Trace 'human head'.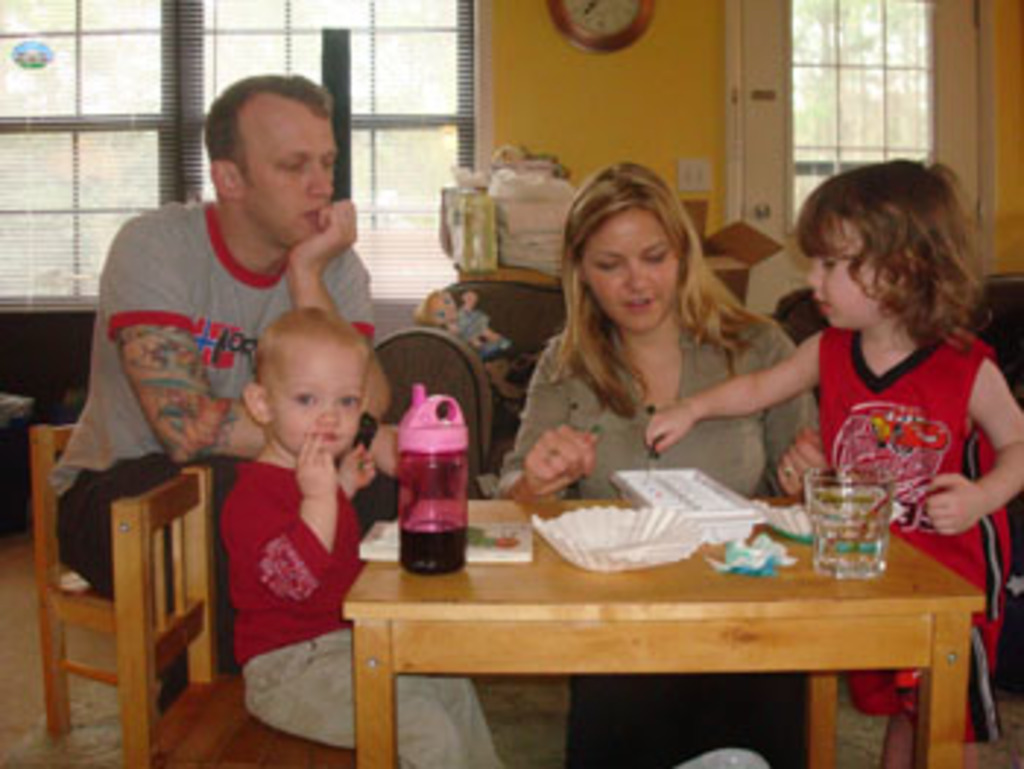
Traced to [790, 155, 1001, 330].
